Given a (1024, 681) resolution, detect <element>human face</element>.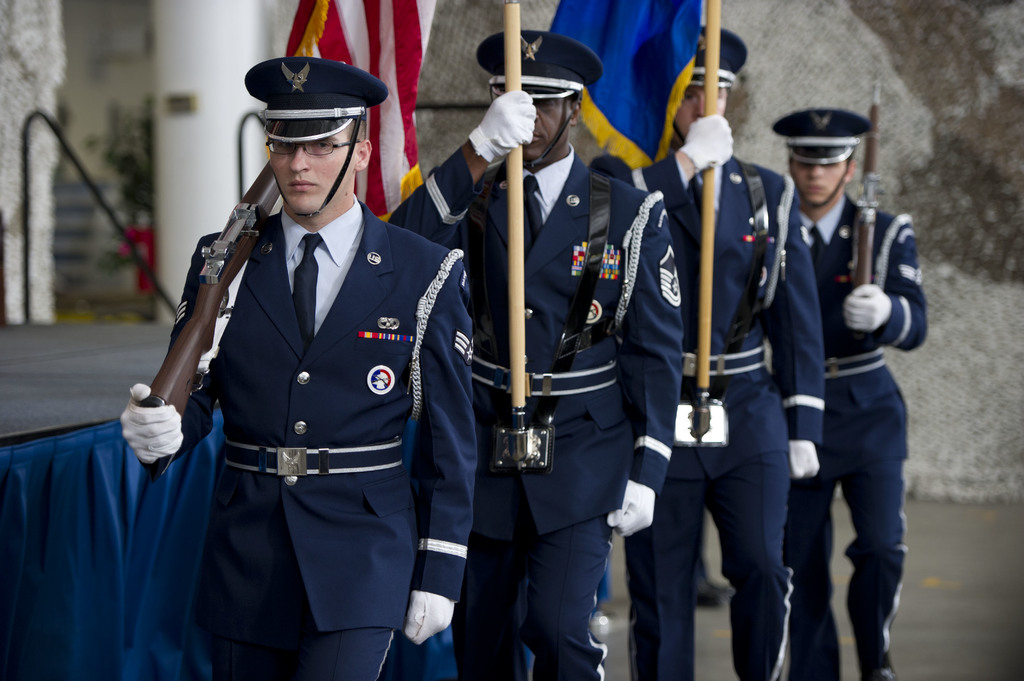
263 121 358 220.
